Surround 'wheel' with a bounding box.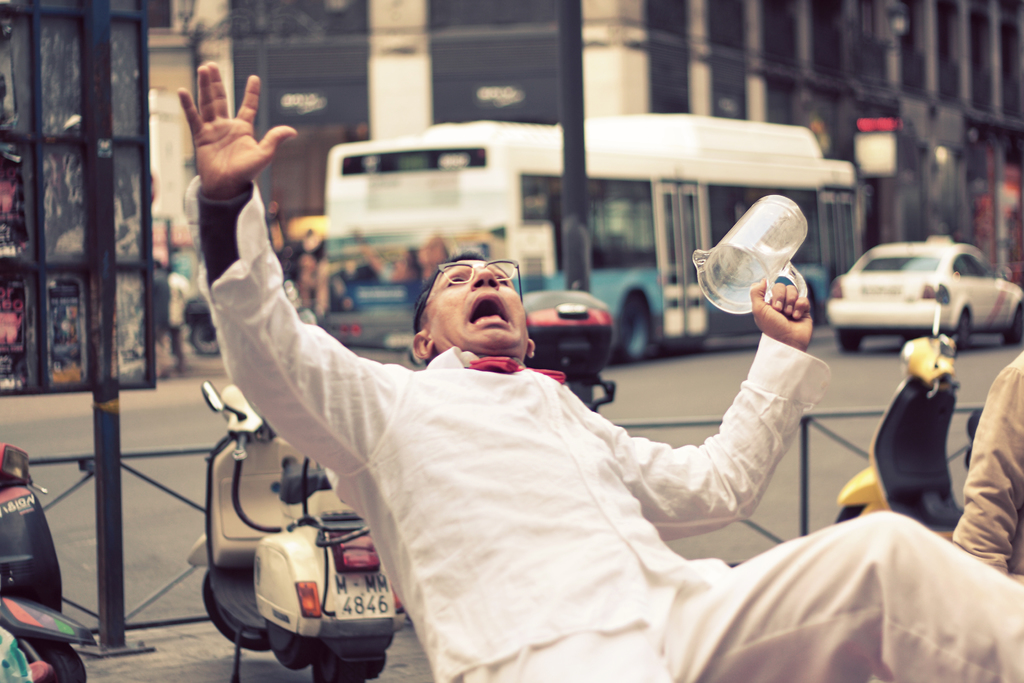
[left=839, top=334, right=863, bottom=357].
